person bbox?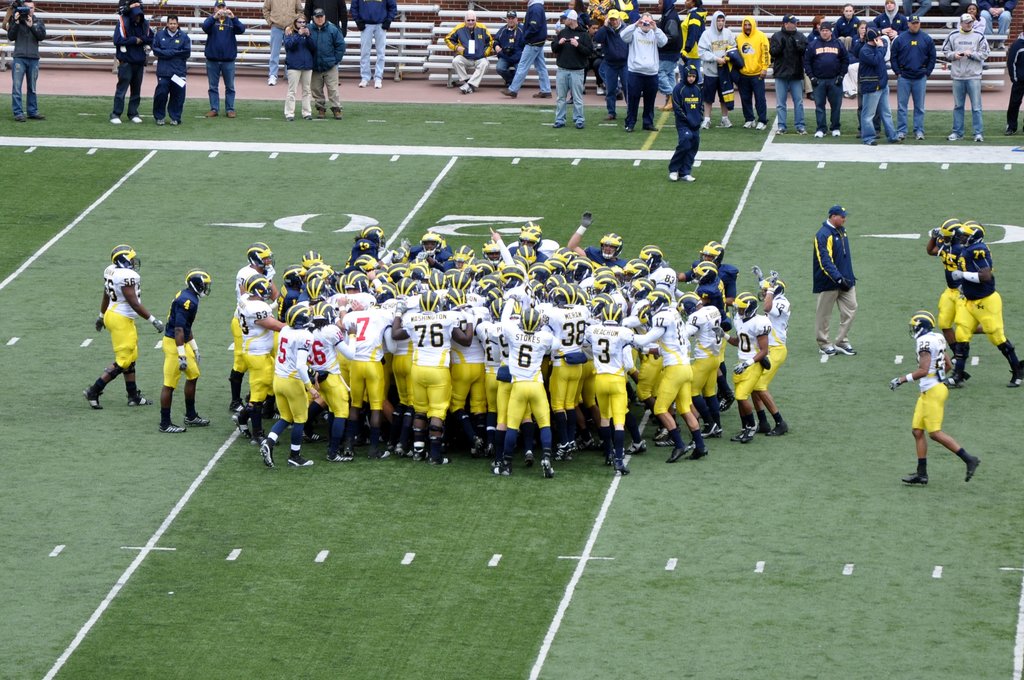
[left=159, top=269, right=211, bottom=432]
